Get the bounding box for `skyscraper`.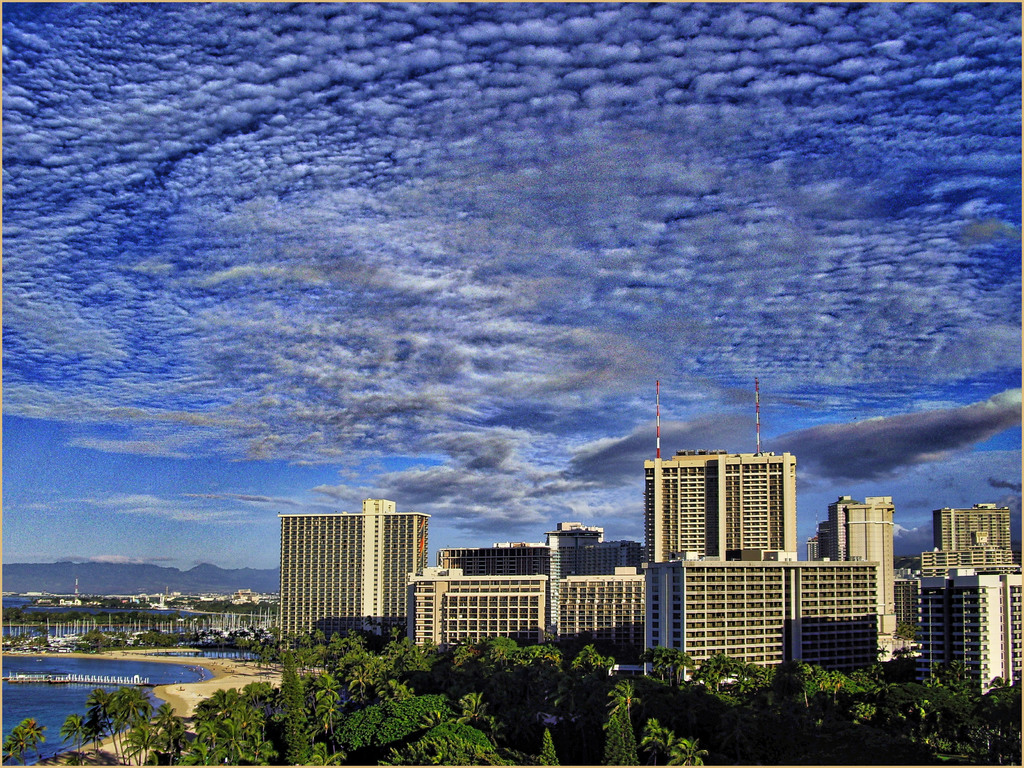
region(826, 491, 895, 639).
